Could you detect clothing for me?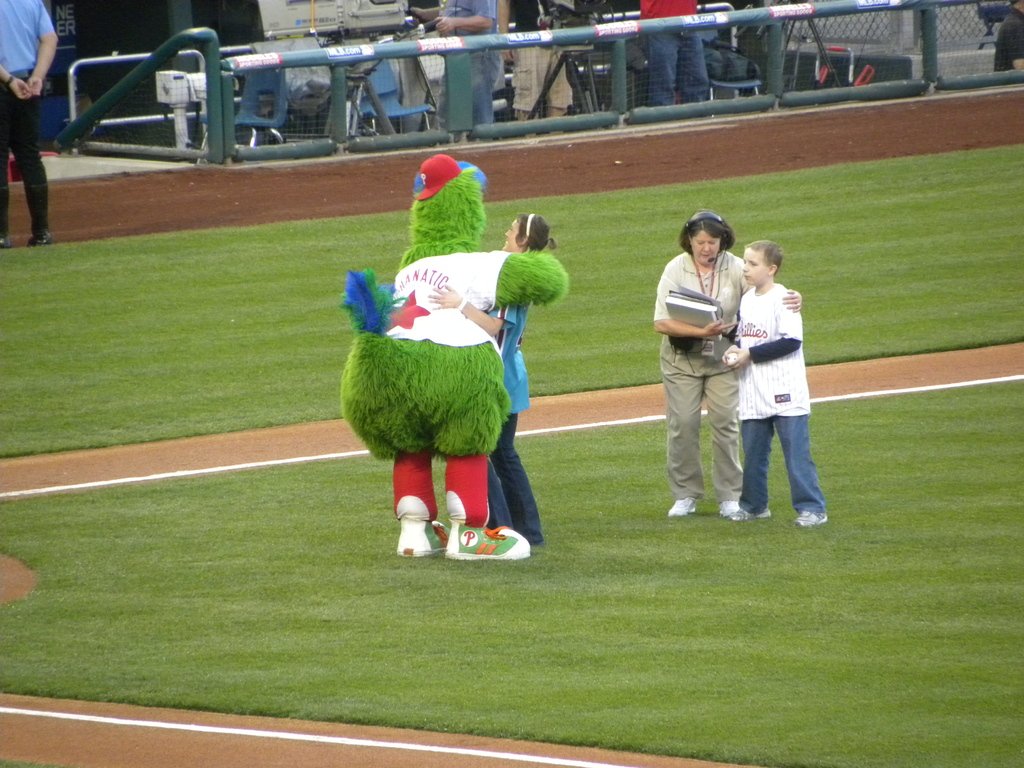
Detection result: (652,249,755,508).
